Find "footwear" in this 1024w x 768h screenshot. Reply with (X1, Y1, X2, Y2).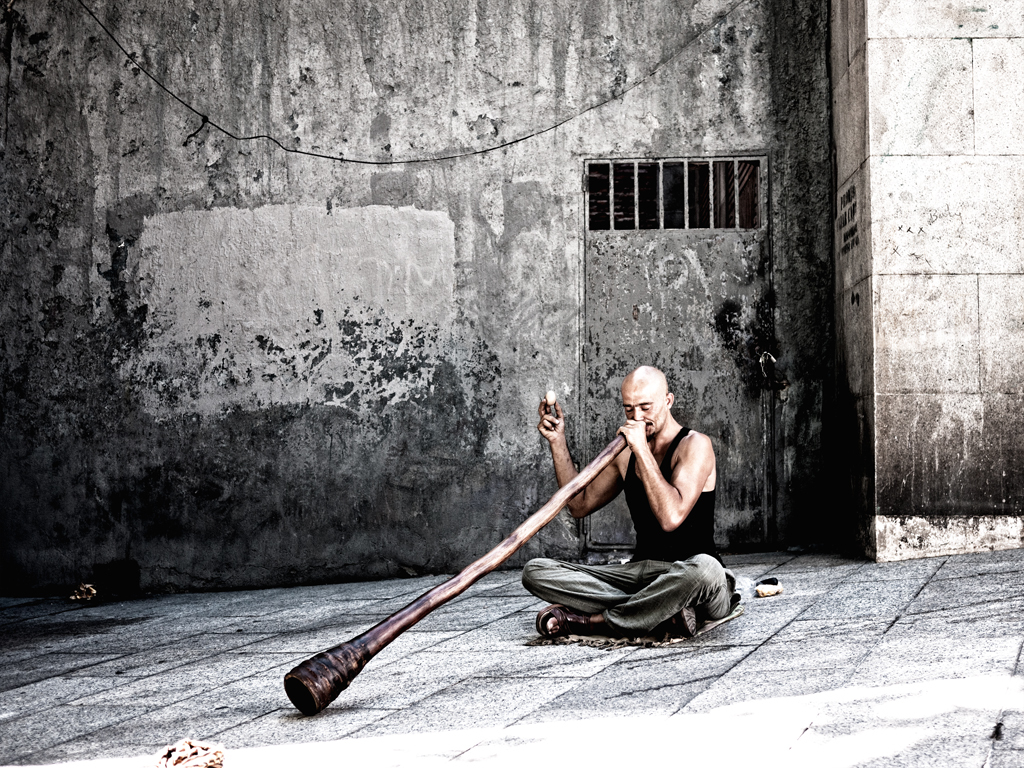
(668, 608, 695, 639).
